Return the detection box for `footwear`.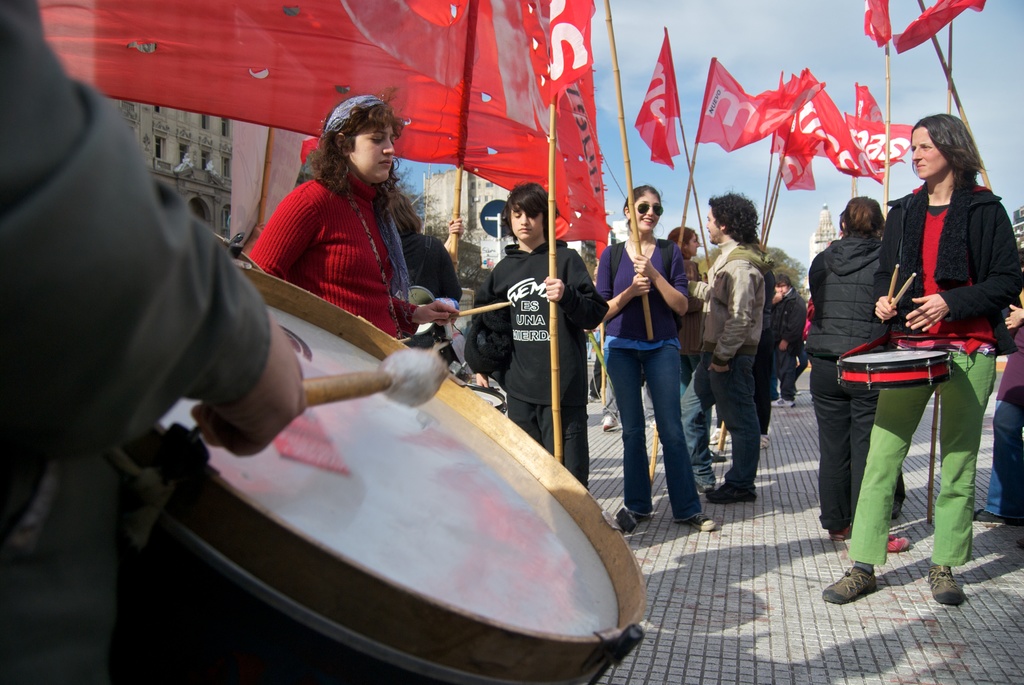
[601,411,614,431].
